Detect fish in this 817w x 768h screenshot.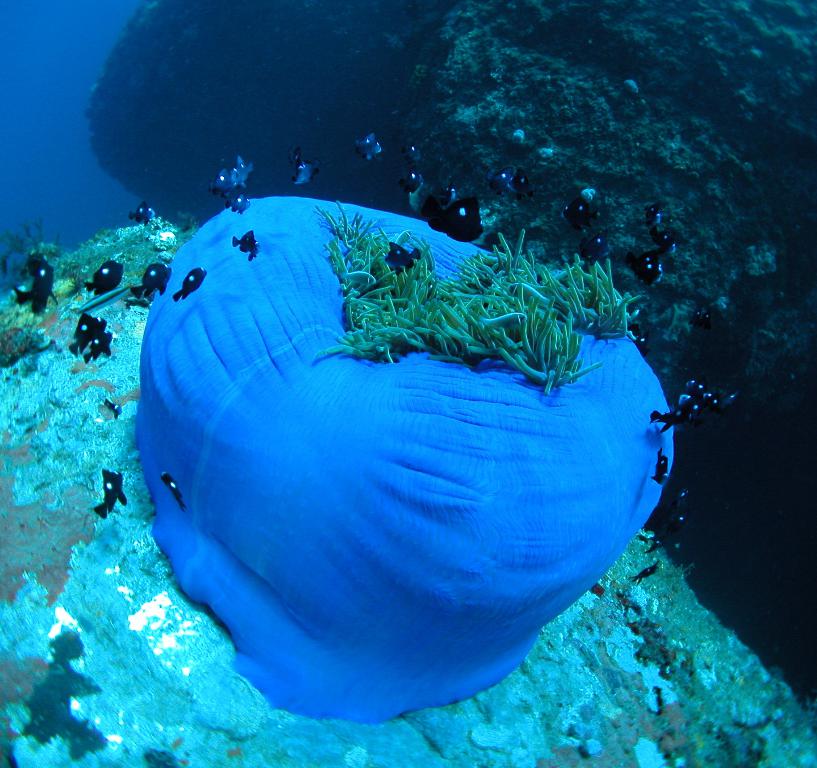
Detection: 16:256:60:319.
